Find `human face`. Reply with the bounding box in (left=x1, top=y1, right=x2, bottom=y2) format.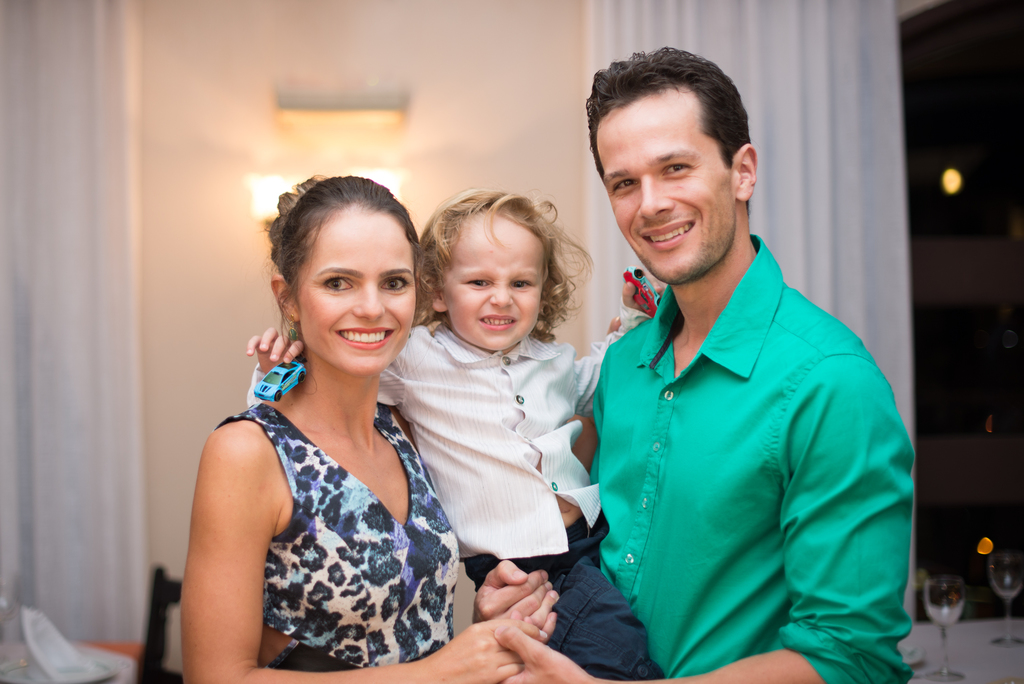
(left=294, top=208, right=419, bottom=371).
